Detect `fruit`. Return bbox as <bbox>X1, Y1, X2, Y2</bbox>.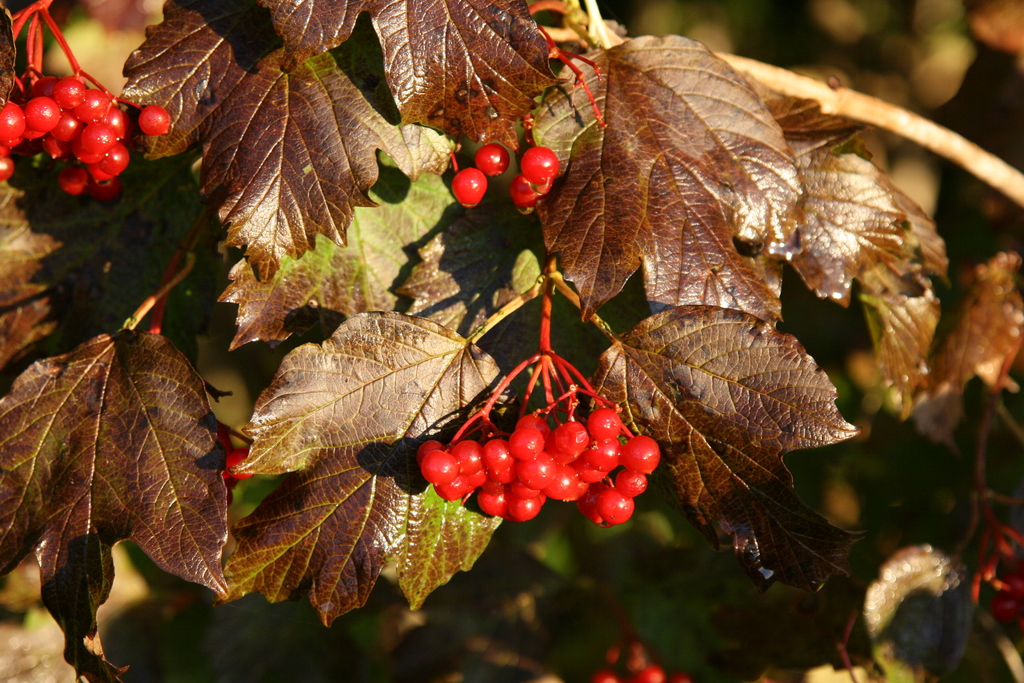
<bbox>449, 168, 486, 207</bbox>.
